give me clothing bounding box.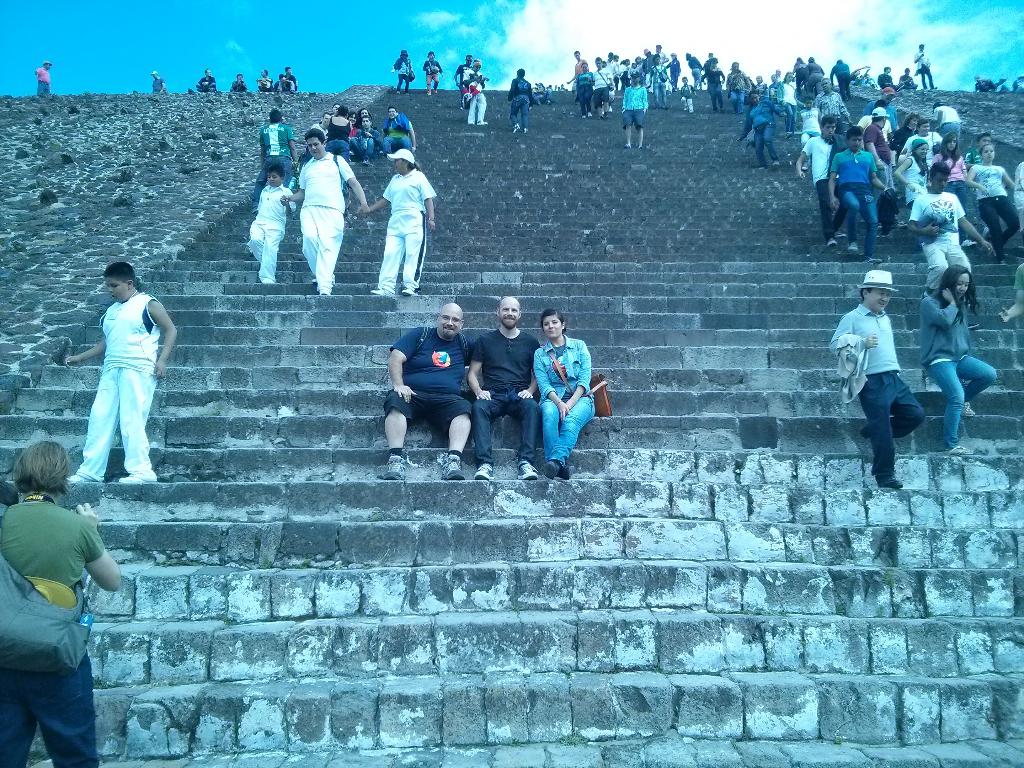
{"x1": 970, "y1": 167, "x2": 1023, "y2": 254}.
